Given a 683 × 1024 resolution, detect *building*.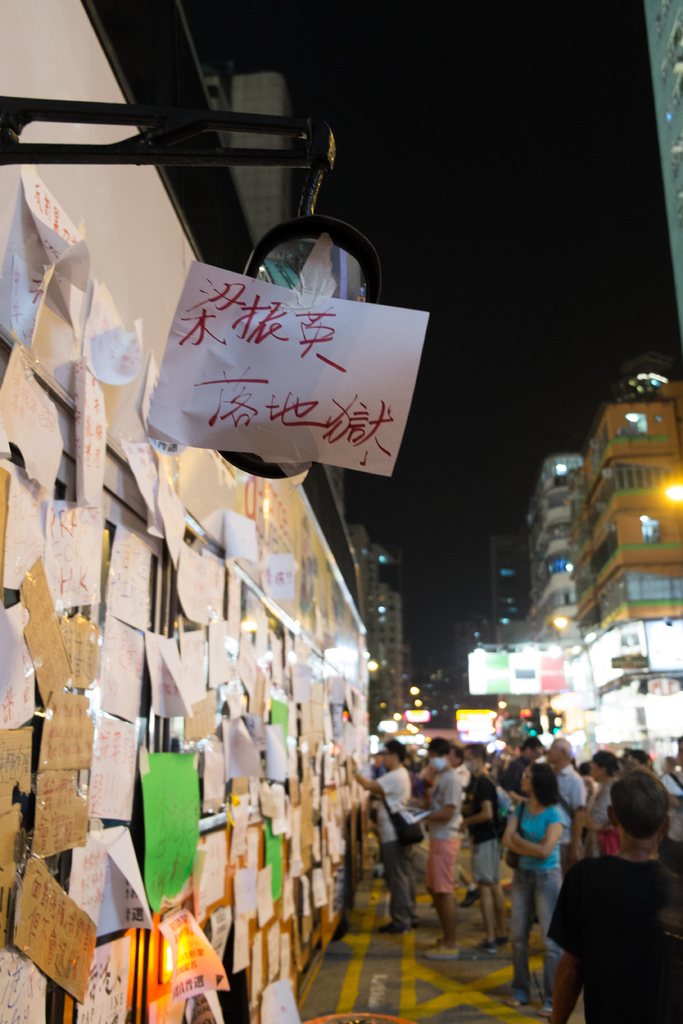
select_region(530, 440, 584, 627).
